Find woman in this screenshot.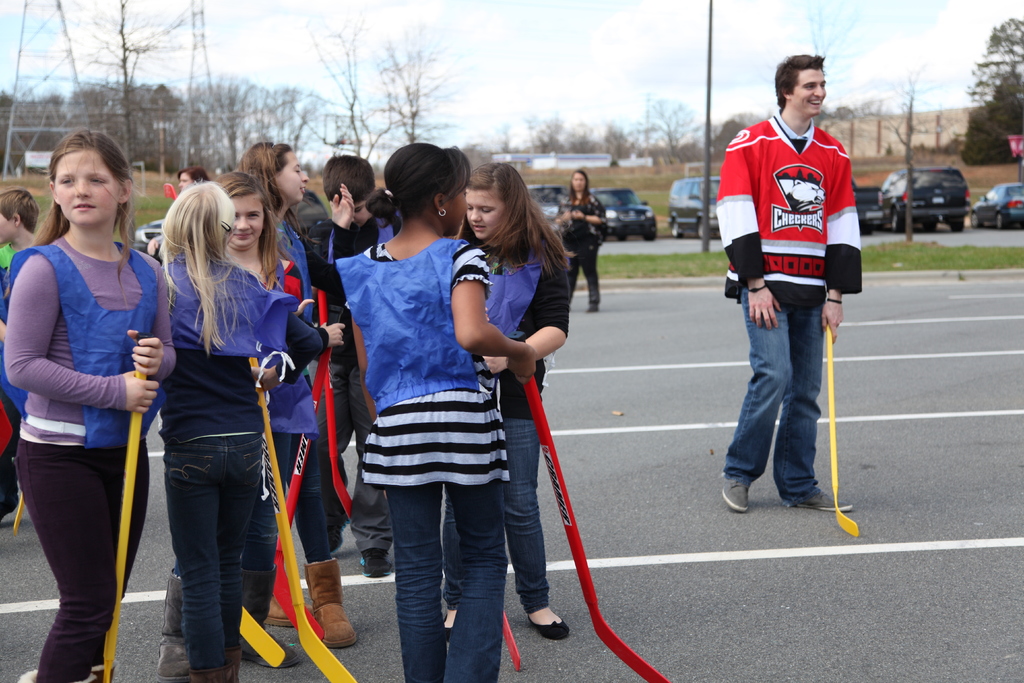
The bounding box for woman is 551:169:610:313.
